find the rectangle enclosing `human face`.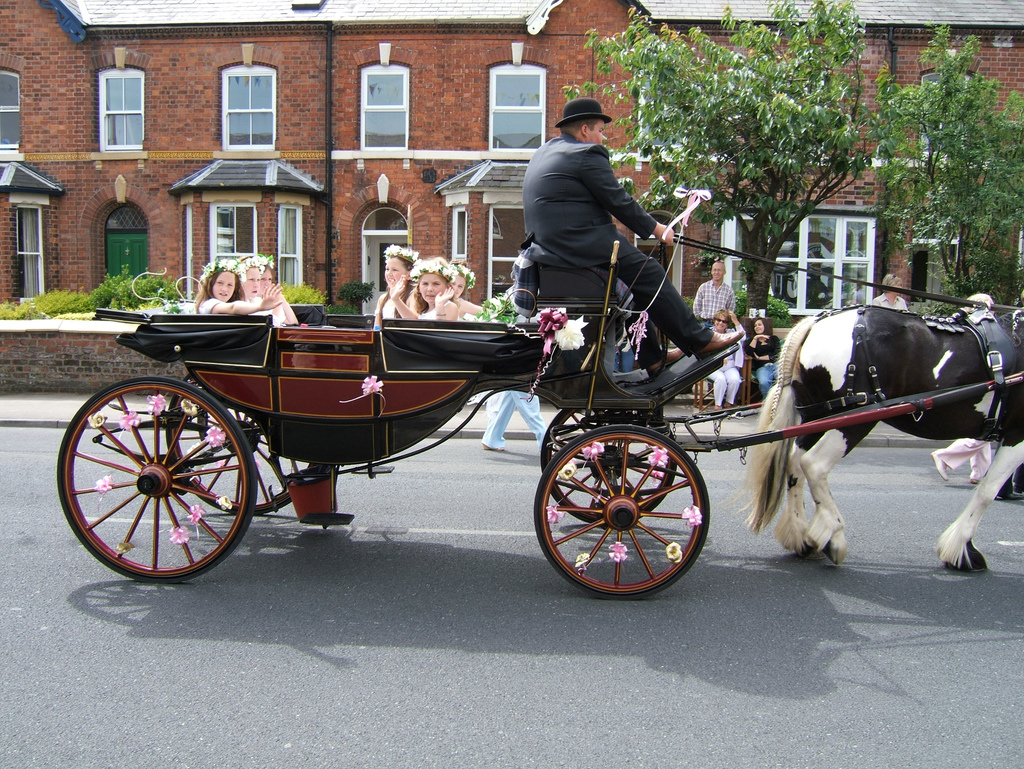
x1=419, y1=275, x2=440, y2=299.
